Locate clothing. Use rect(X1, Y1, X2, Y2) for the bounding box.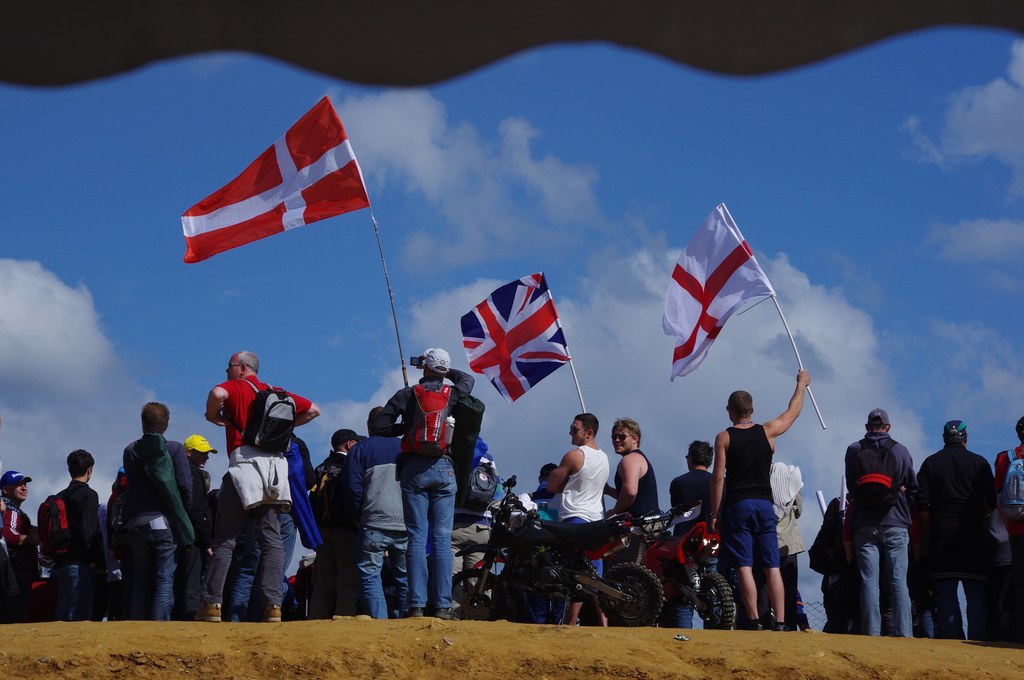
rect(554, 442, 612, 597).
